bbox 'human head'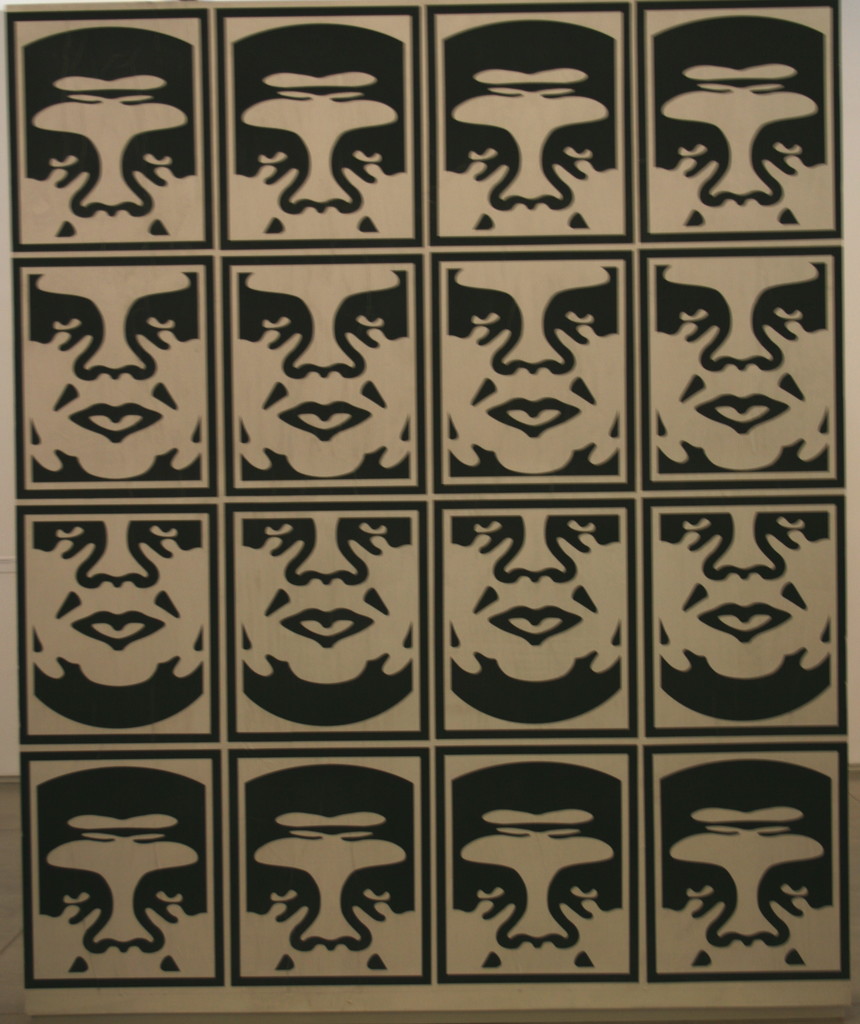
{"x1": 447, "y1": 767, "x2": 629, "y2": 977}
